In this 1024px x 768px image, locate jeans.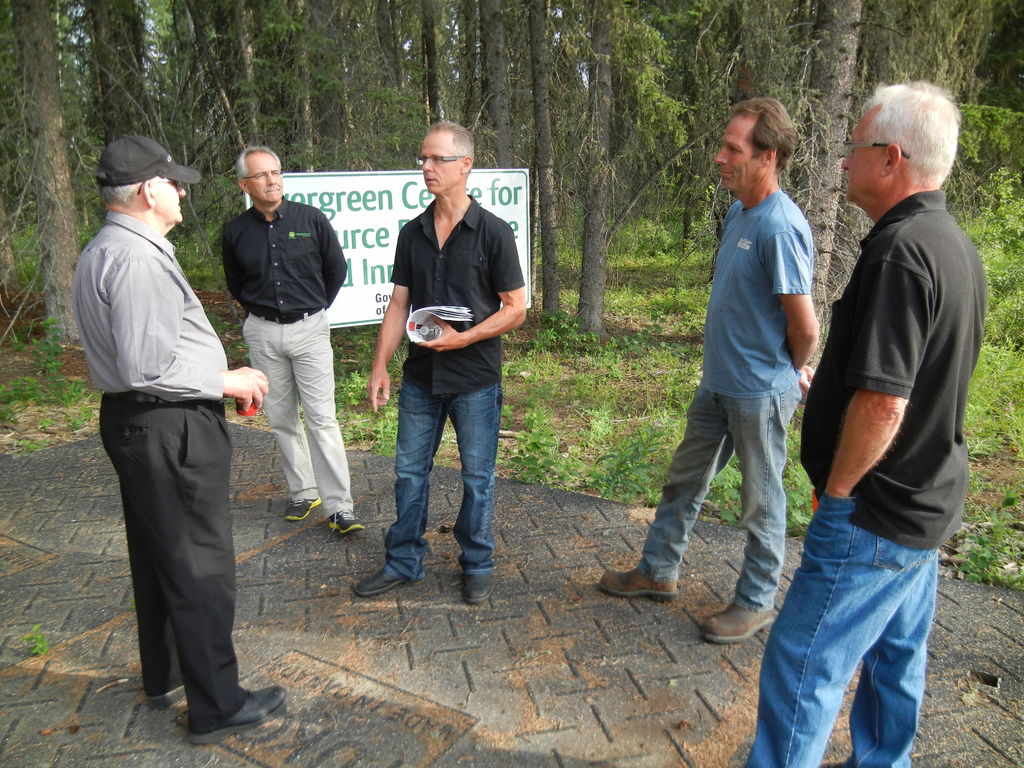
Bounding box: {"left": 746, "top": 488, "right": 940, "bottom": 767}.
